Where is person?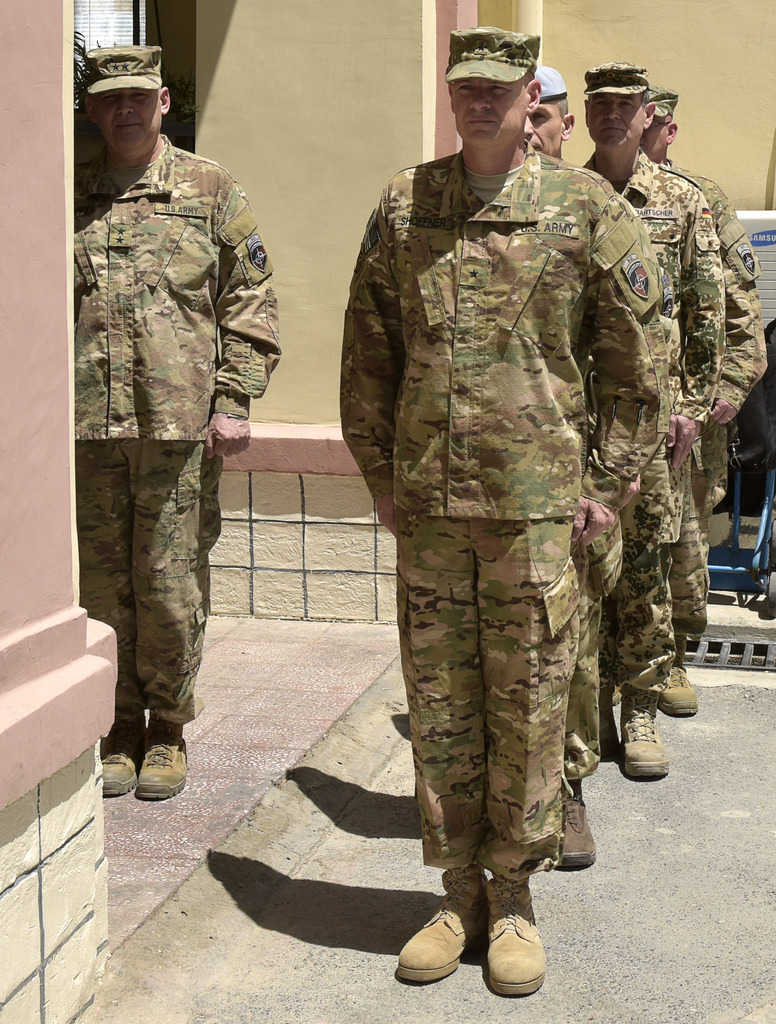
crop(495, 49, 612, 875).
